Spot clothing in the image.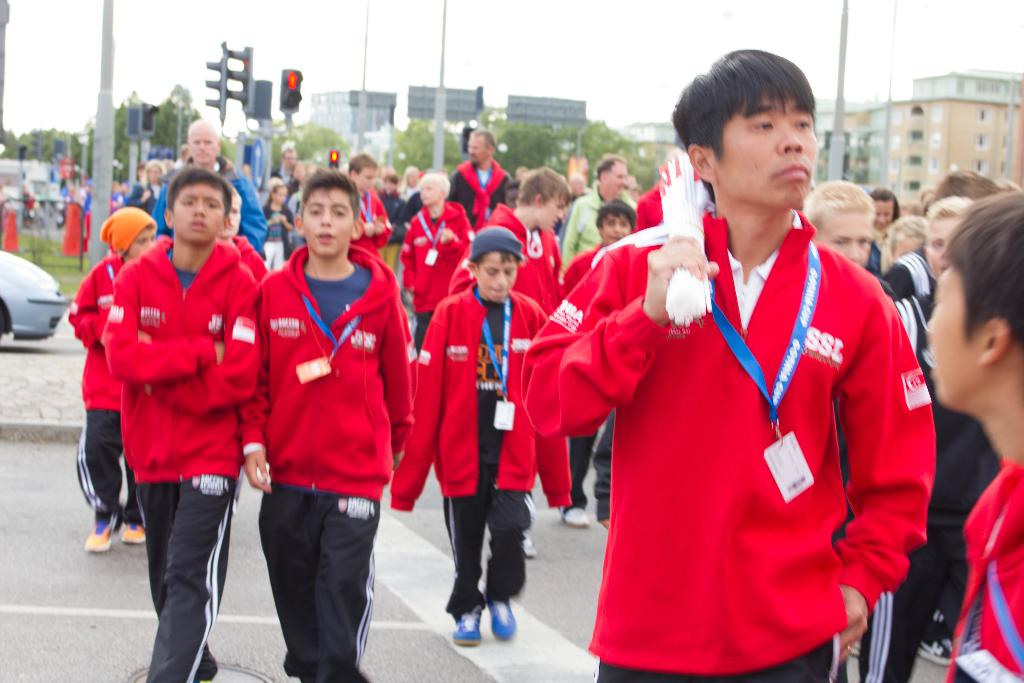
clothing found at box(947, 454, 1023, 682).
